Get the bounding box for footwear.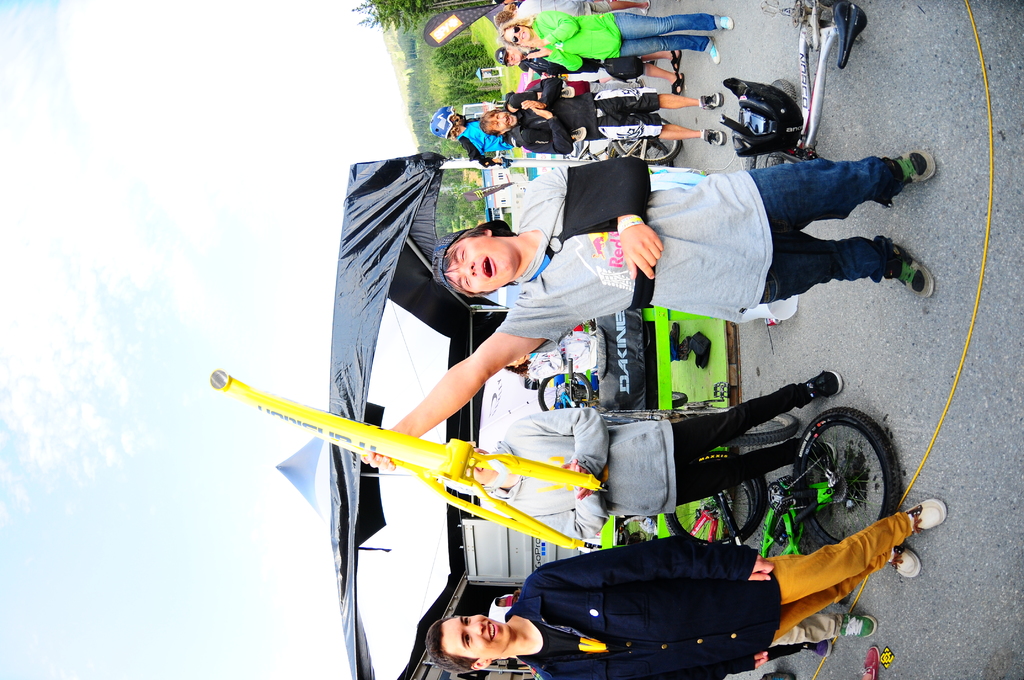
803 642 832 660.
